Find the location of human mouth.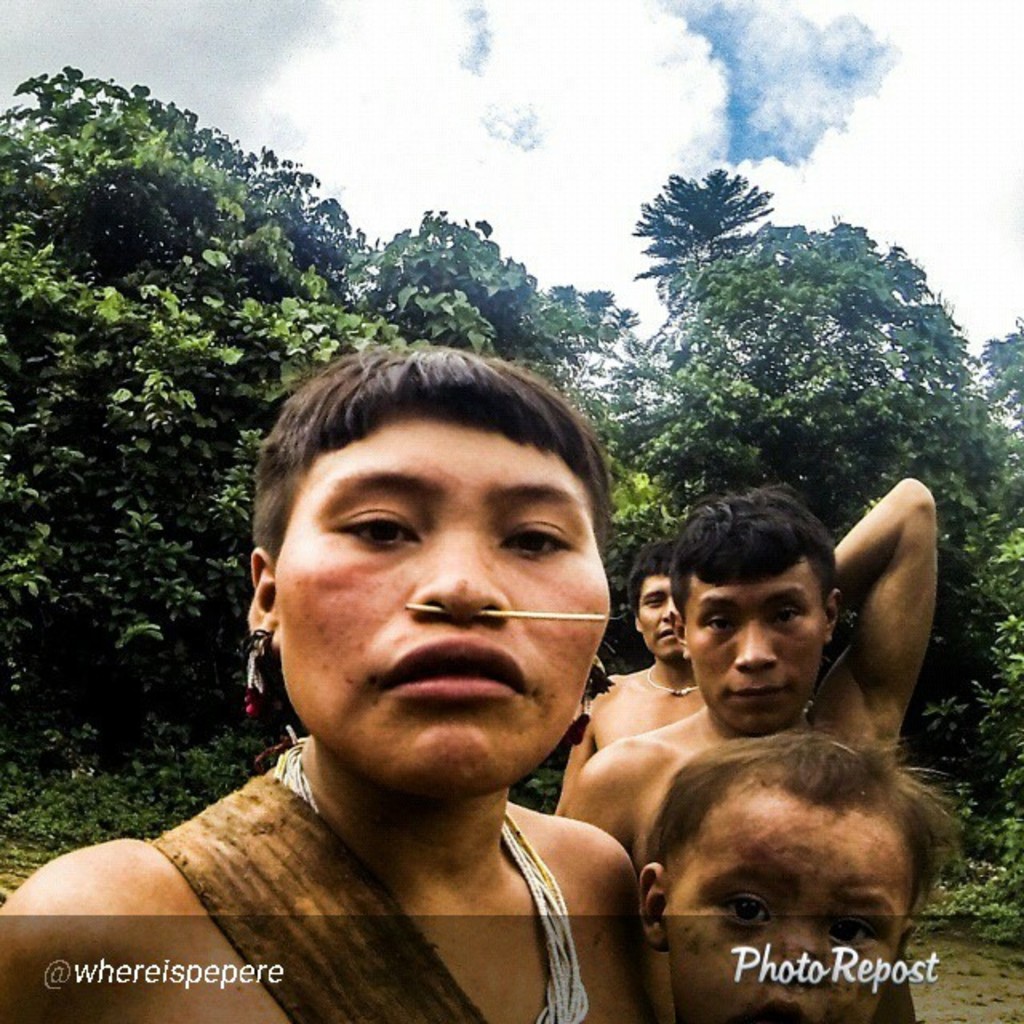
Location: {"x1": 747, "y1": 997, "x2": 805, "y2": 1022}.
